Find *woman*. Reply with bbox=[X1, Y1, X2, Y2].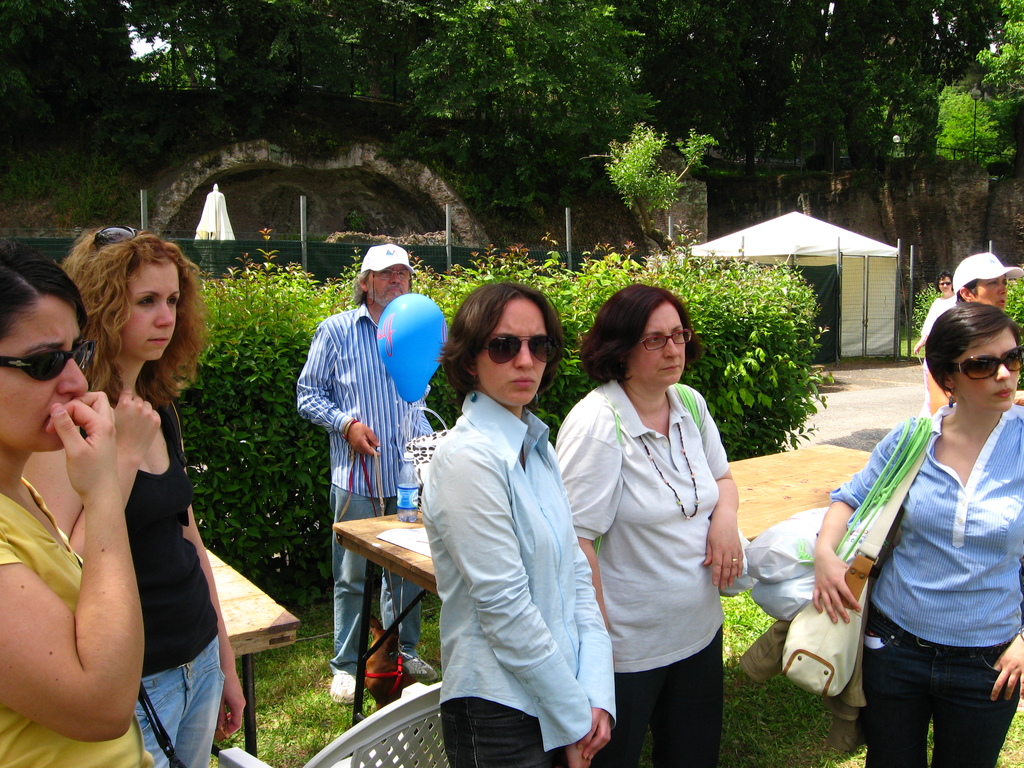
bbox=[920, 272, 955, 409].
